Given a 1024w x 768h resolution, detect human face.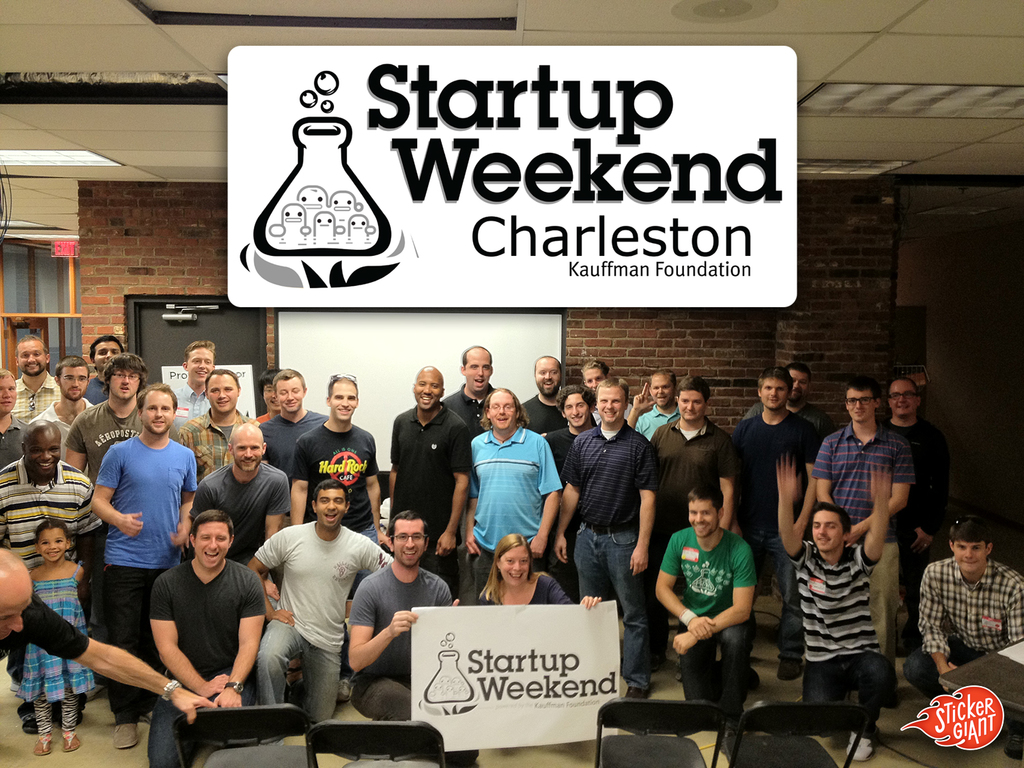
bbox=[197, 522, 230, 568].
